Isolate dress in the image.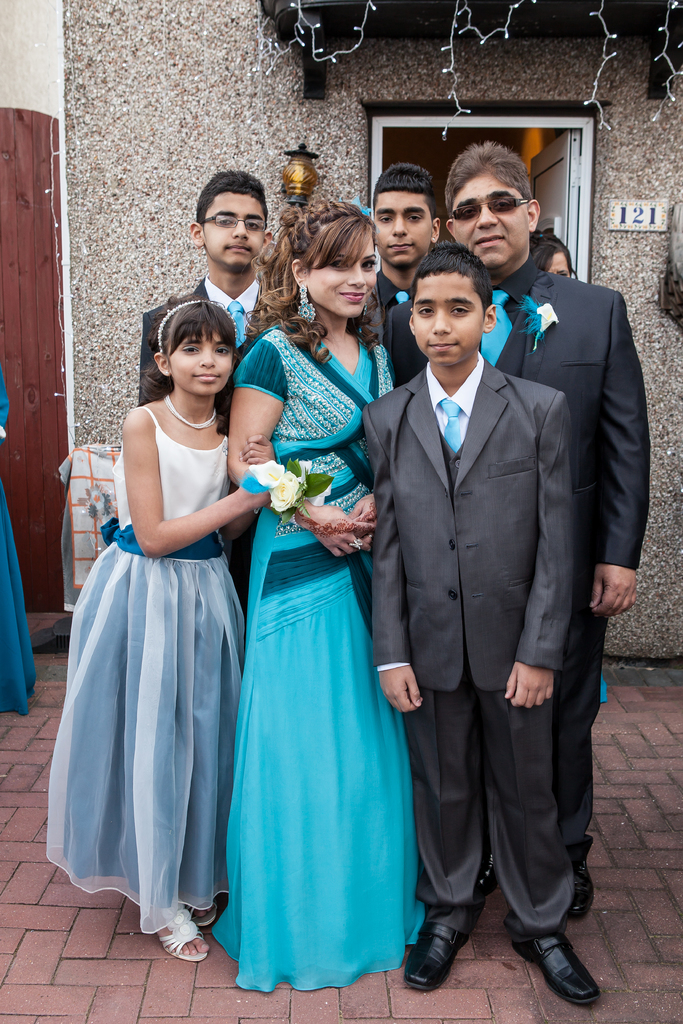
Isolated region: crop(203, 325, 424, 998).
